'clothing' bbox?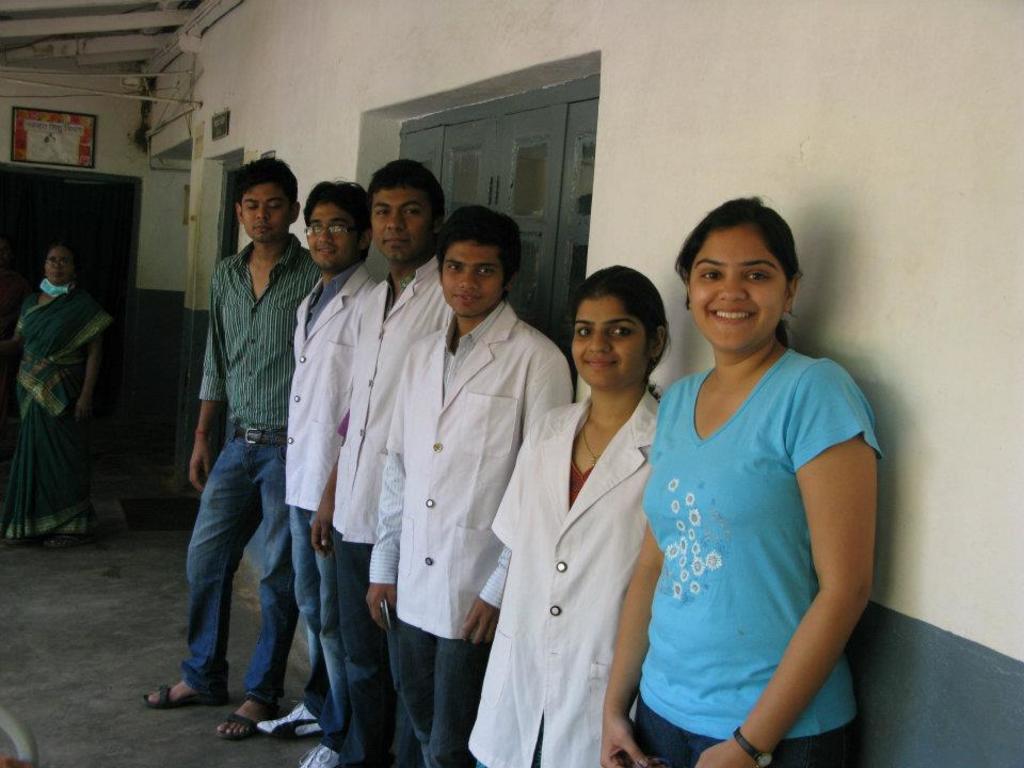
[left=463, top=390, right=663, bottom=767]
